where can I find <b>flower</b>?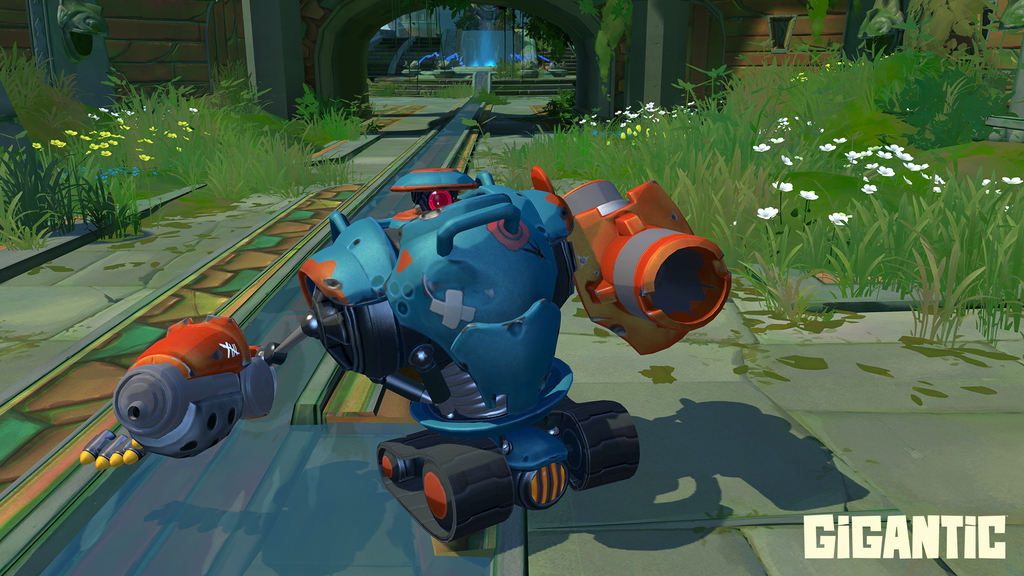
You can find it at 84 131 92 133.
